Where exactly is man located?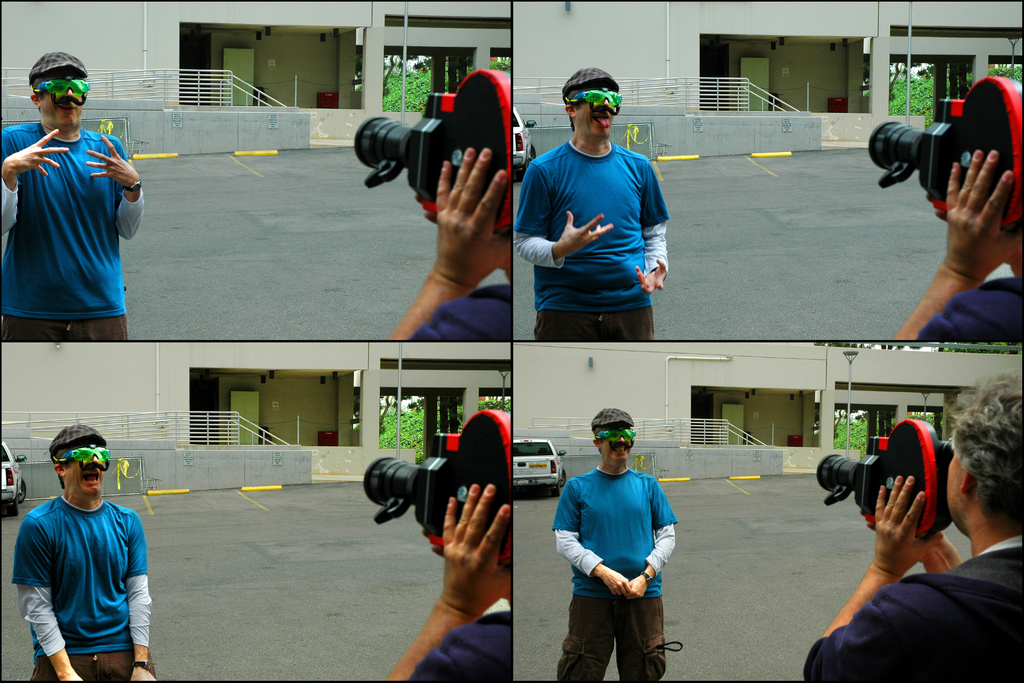
Its bounding box is {"x1": 384, "y1": 144, "x2": 514, "y2": 344}.
